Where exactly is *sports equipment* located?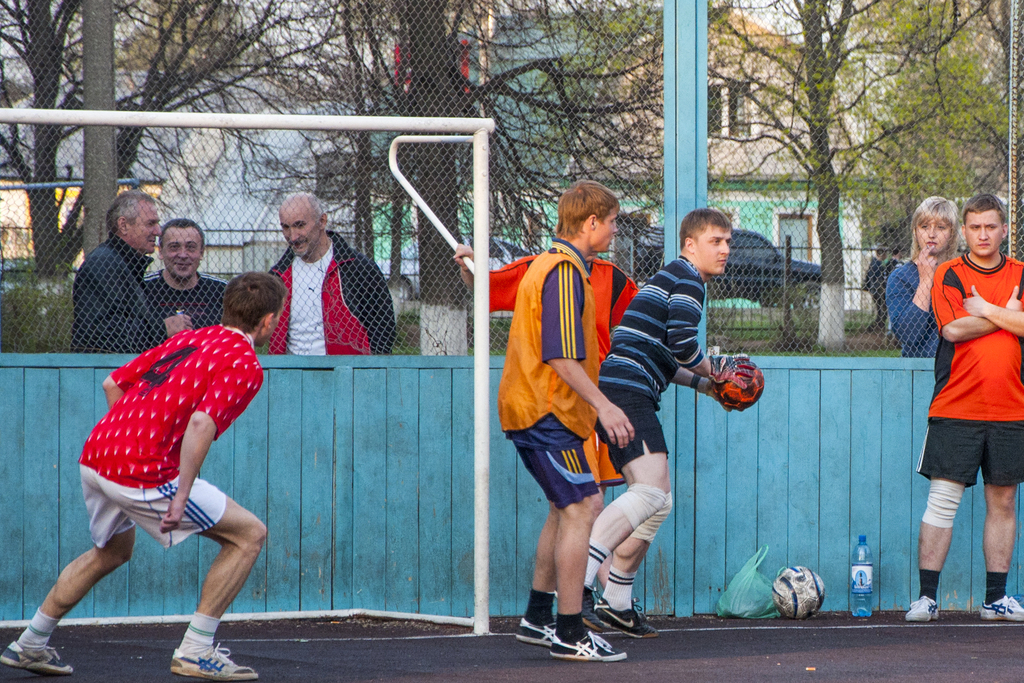
Its bounding box is bbox=(711, 356, 769, 413).
